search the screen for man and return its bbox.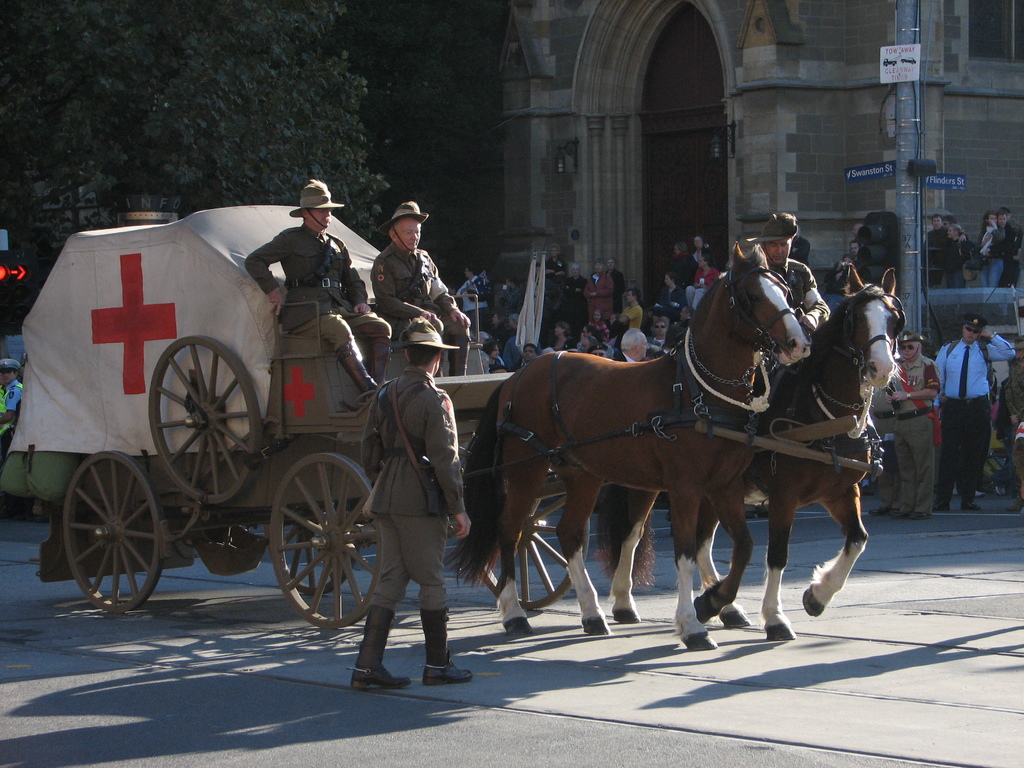
Found: <region>647, 319, 670, 348</region>.
